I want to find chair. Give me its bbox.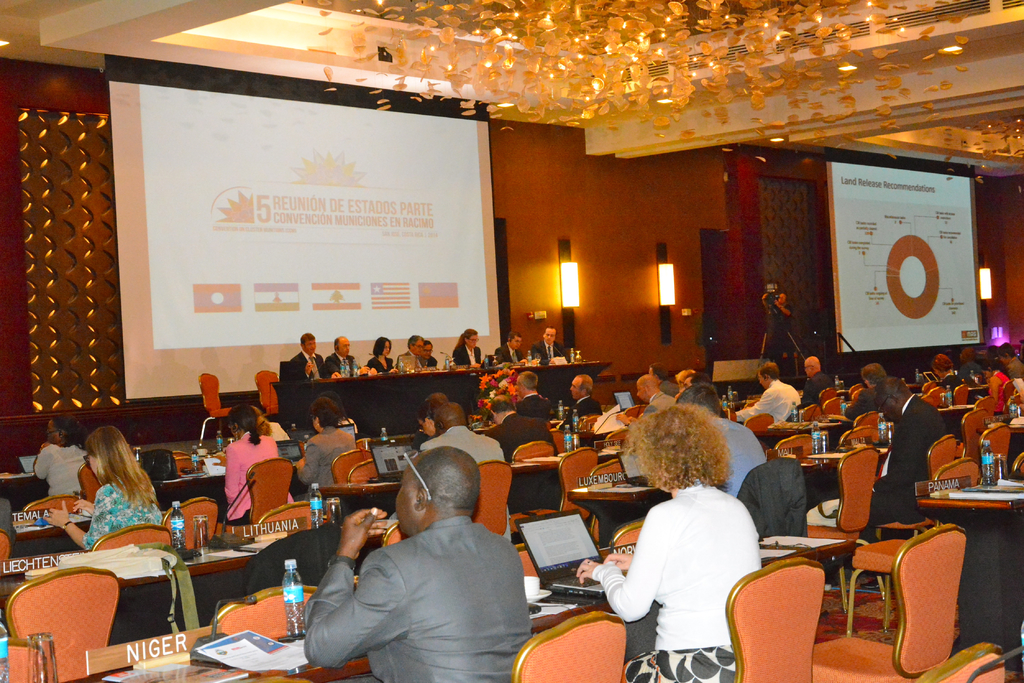
x1=94 y1=522 x2=174 y2=551.
